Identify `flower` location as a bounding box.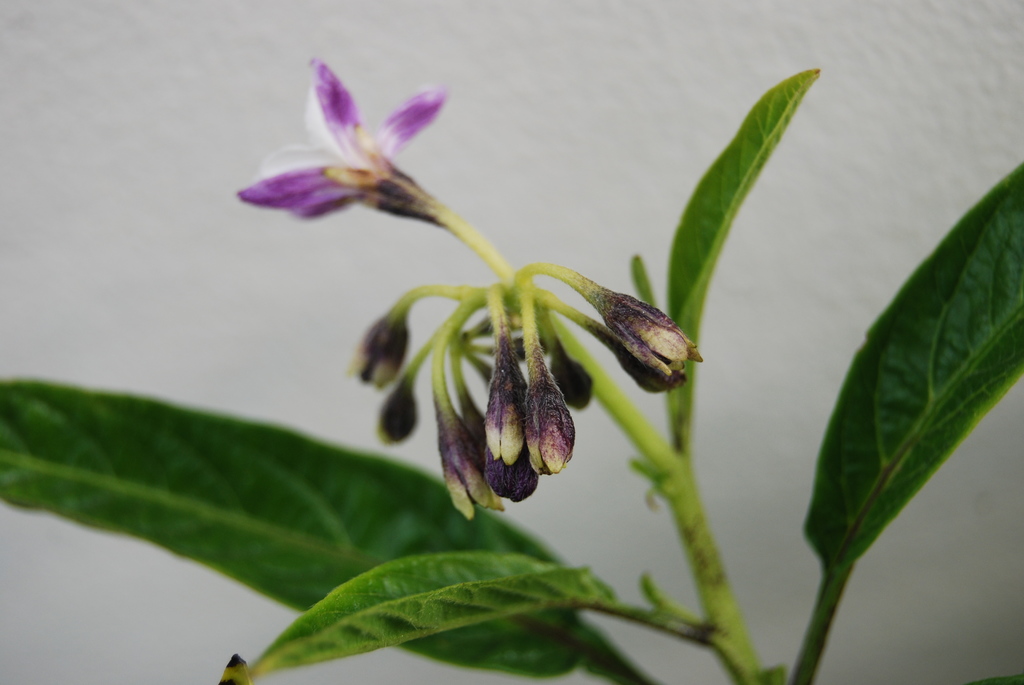
{"left": 229, "top": 47, "right": 495, "bottom": 263}.
